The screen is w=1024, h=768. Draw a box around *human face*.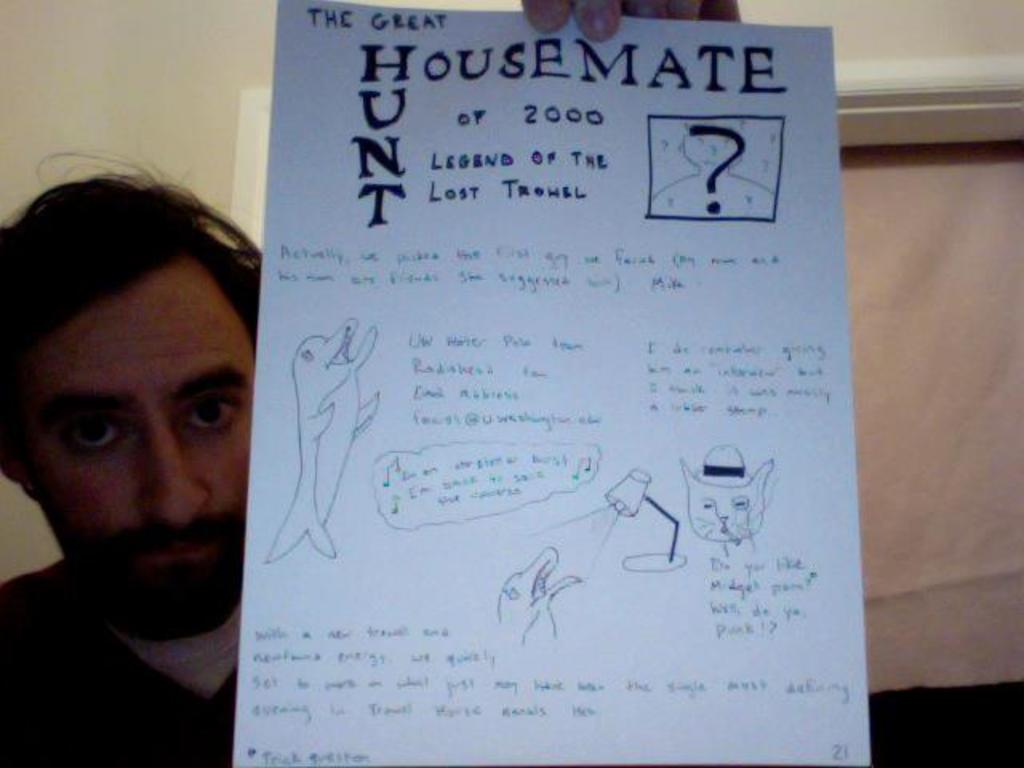
l=683, t=131, r=734, b=166.
